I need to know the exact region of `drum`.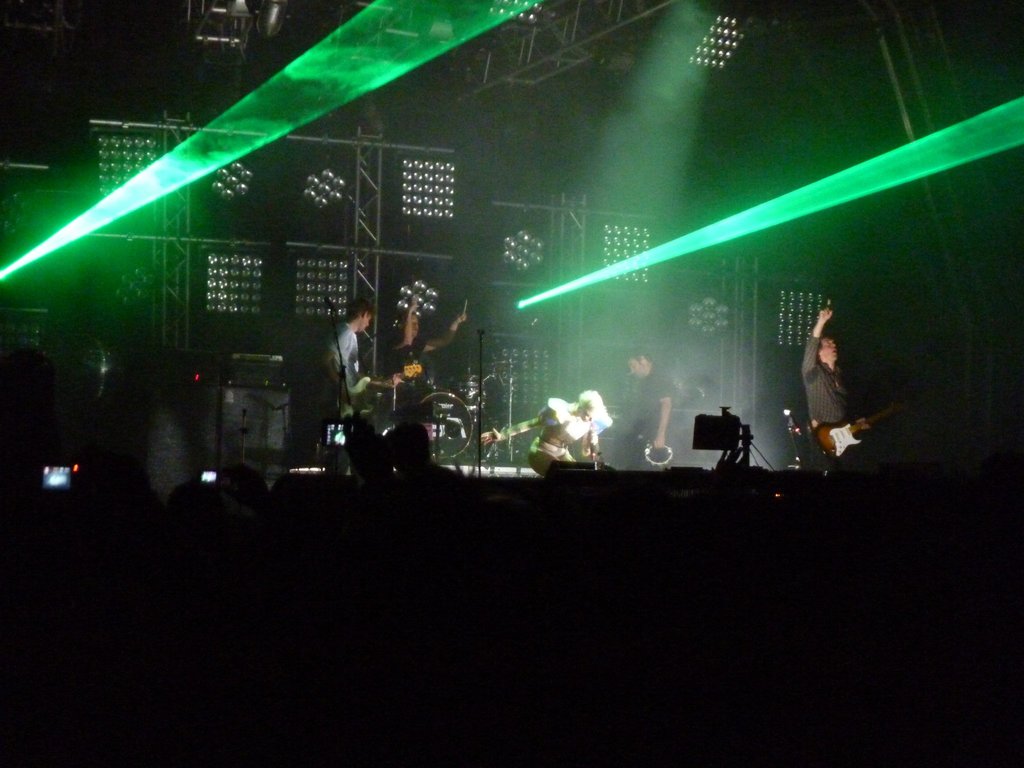
Region: locate(449, 383, 487, 410).
